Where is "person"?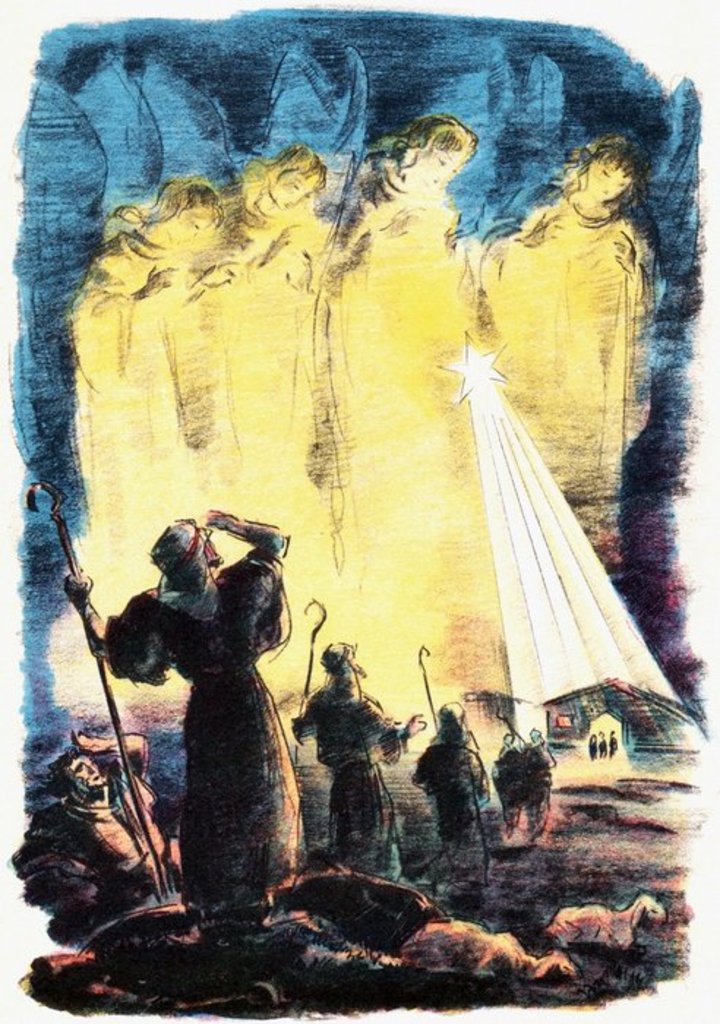
box(479, 132, 667, 582).
